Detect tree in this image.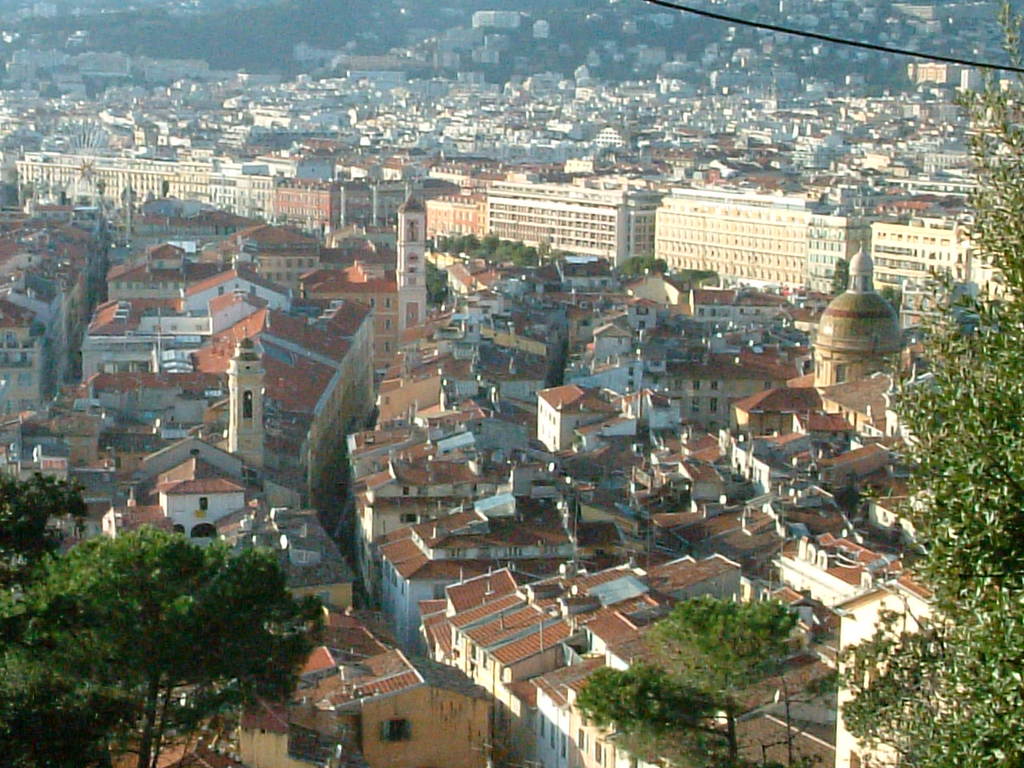
Detection: 572 656 690 767.
